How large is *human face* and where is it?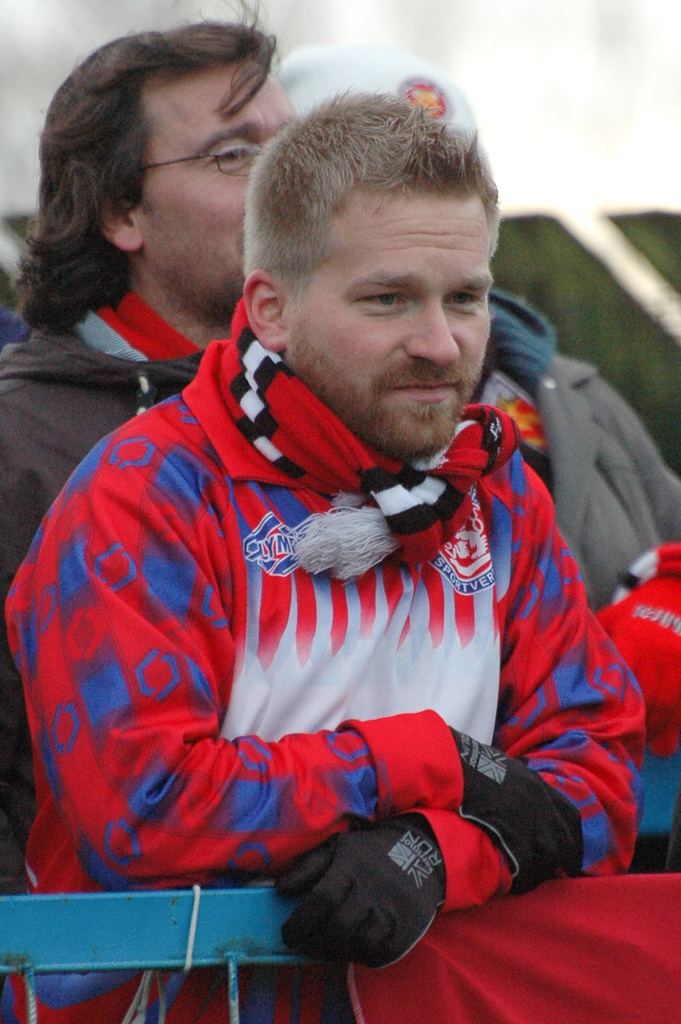
Bounding box: 133 60 298 308.
